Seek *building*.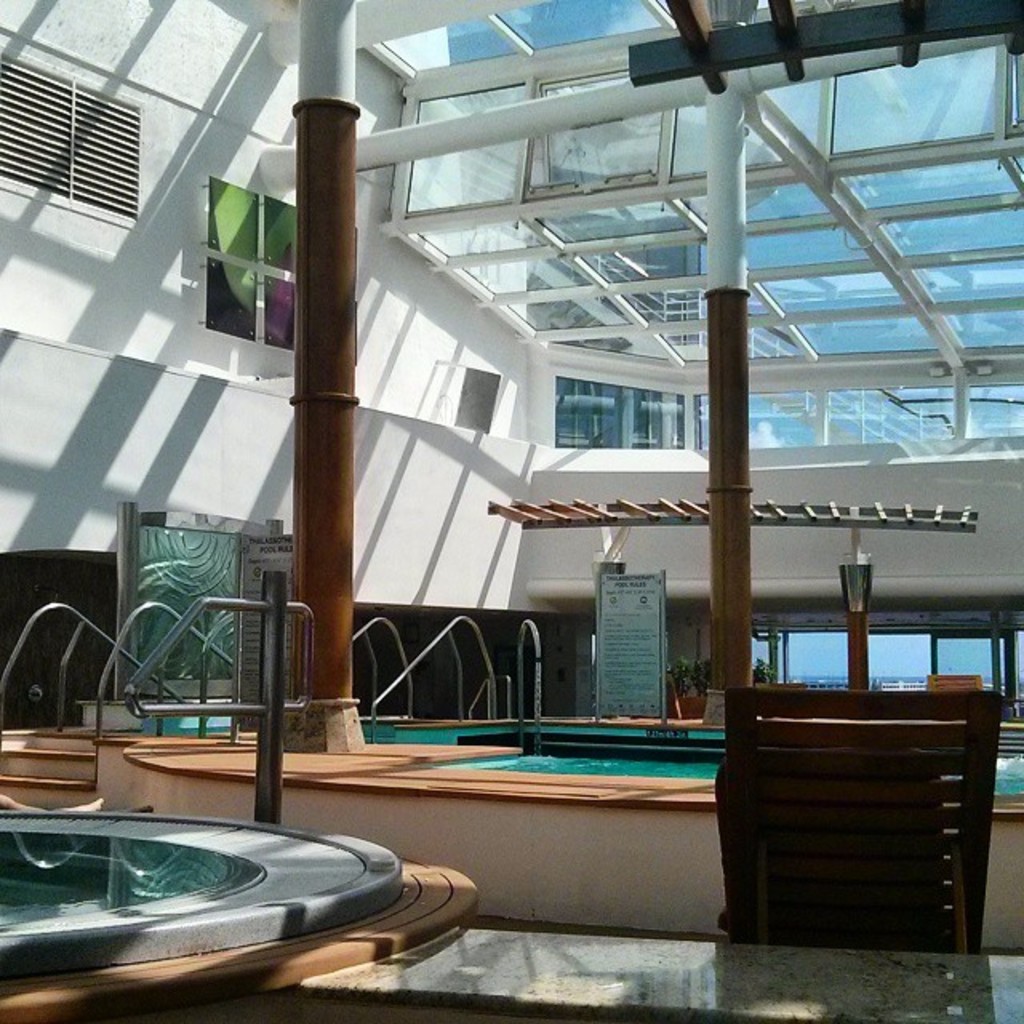
(0, 0, 1022, 1022).
